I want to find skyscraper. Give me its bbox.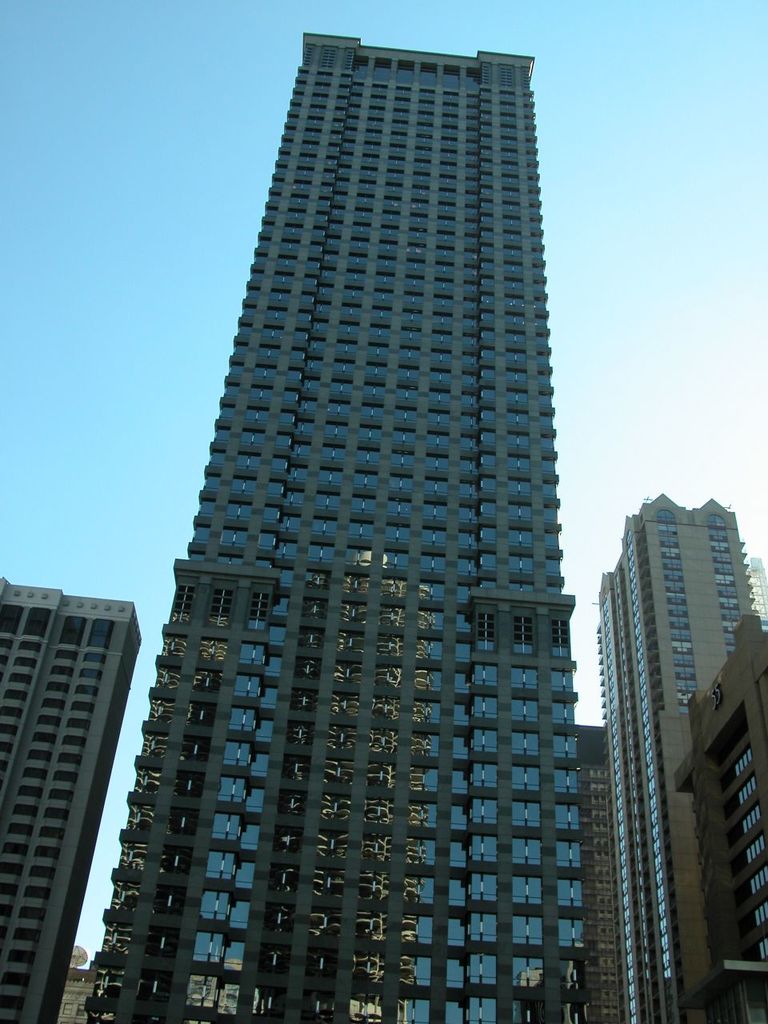
rect(86, 26, 614, 1023).
